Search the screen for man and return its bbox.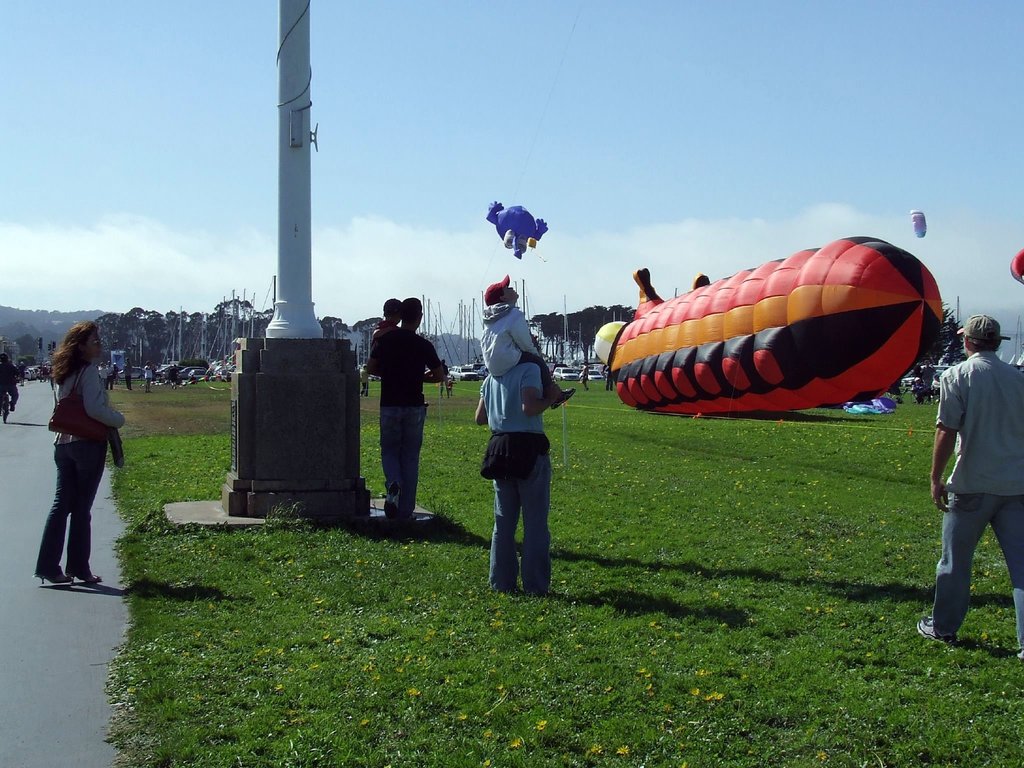
Found: box(104, 360, 112, 389).
